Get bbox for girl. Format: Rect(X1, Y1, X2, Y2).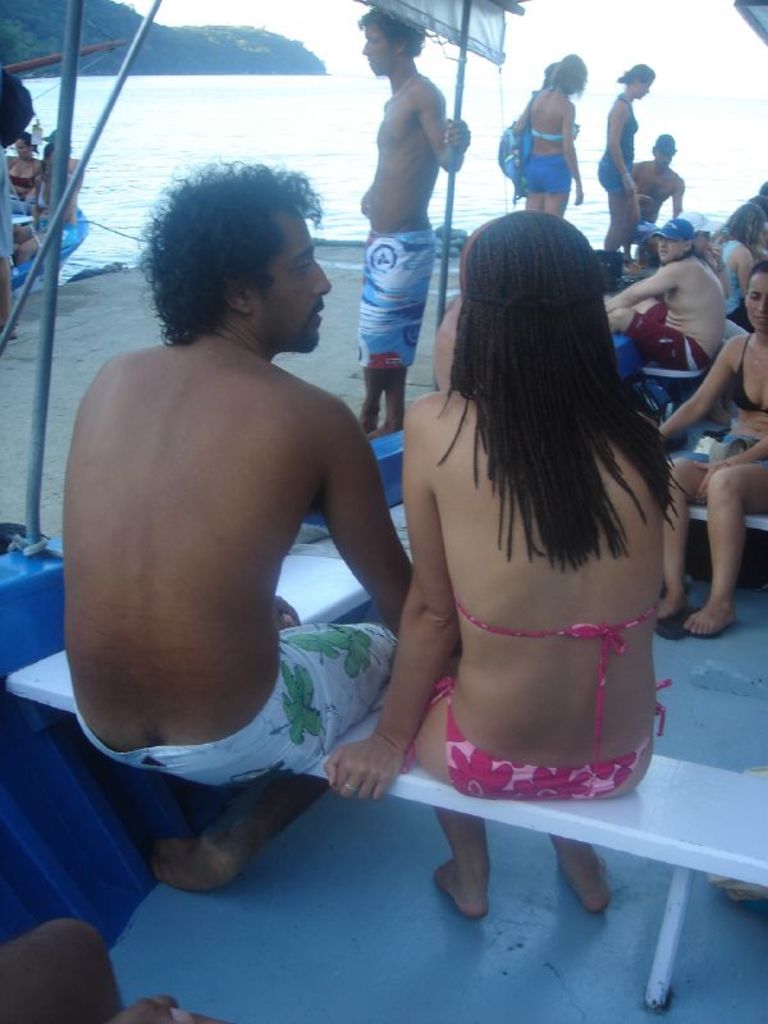
Rect(320, 206, 687, 923).
